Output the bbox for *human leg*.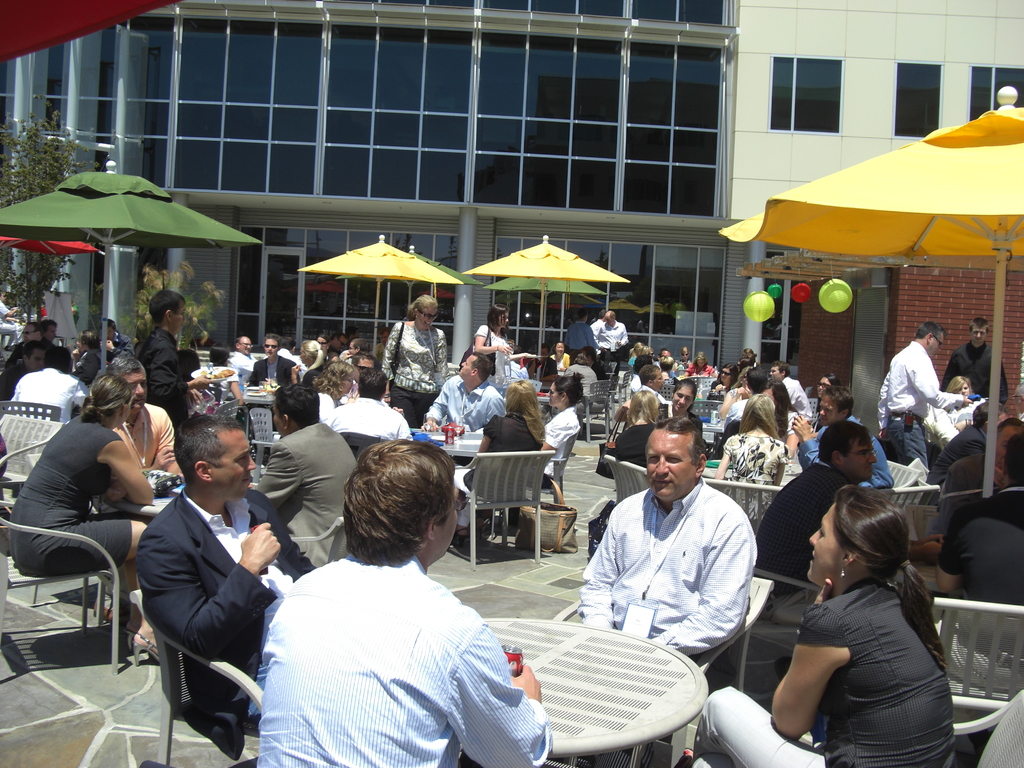
bbox=[885, 411, 927, 469].
